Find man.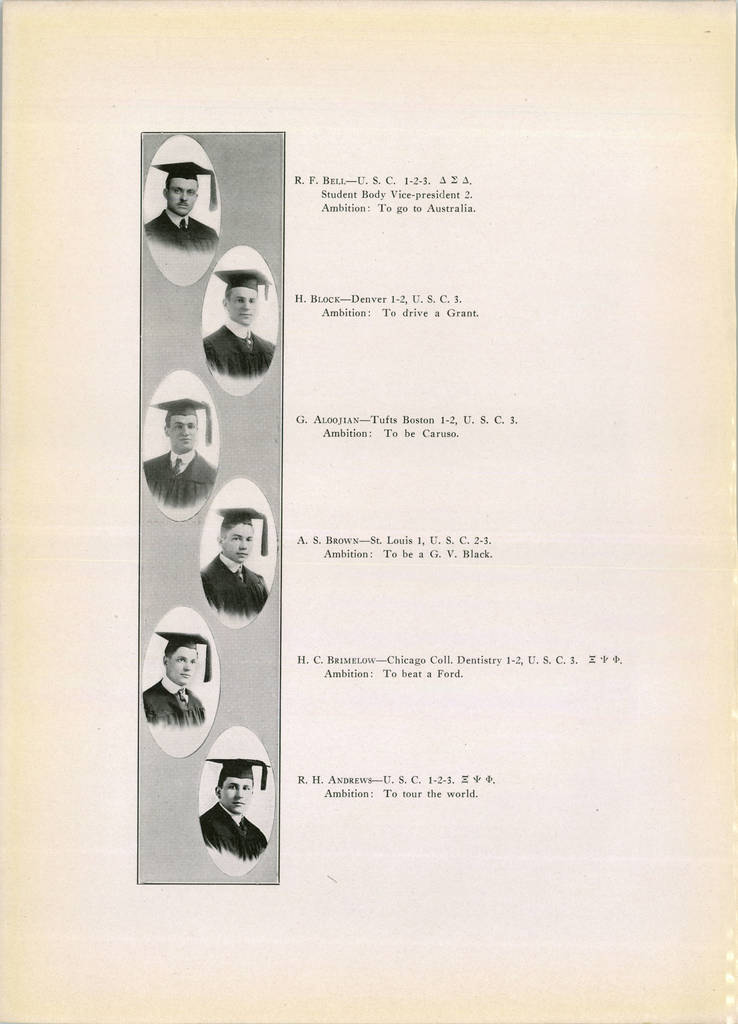
[147,403,213,509].
